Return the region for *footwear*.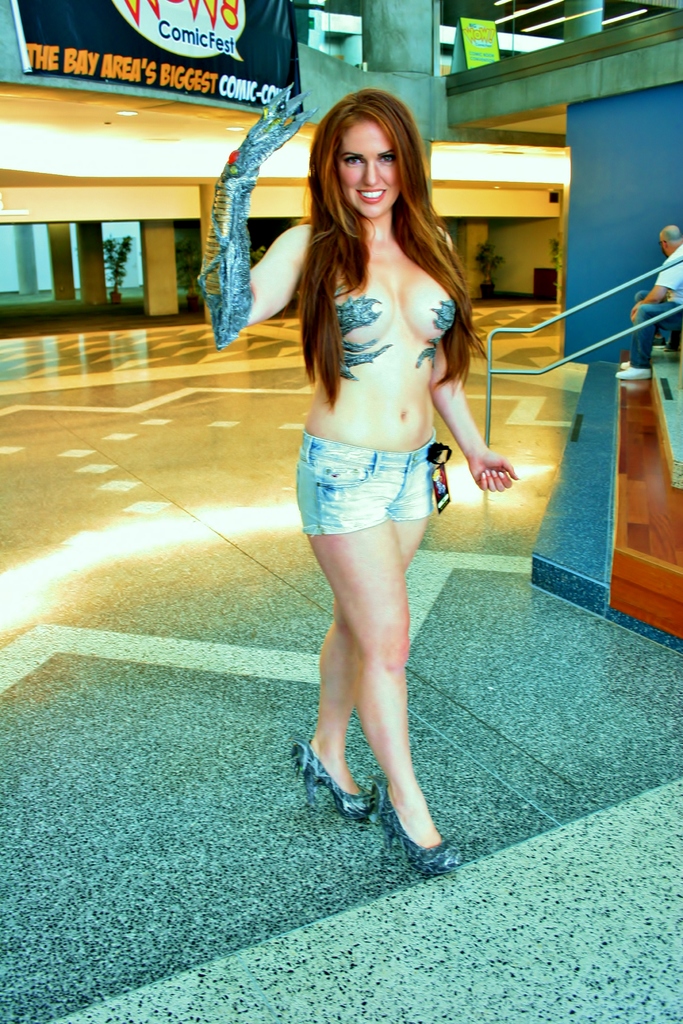
(374,781,461,876).
